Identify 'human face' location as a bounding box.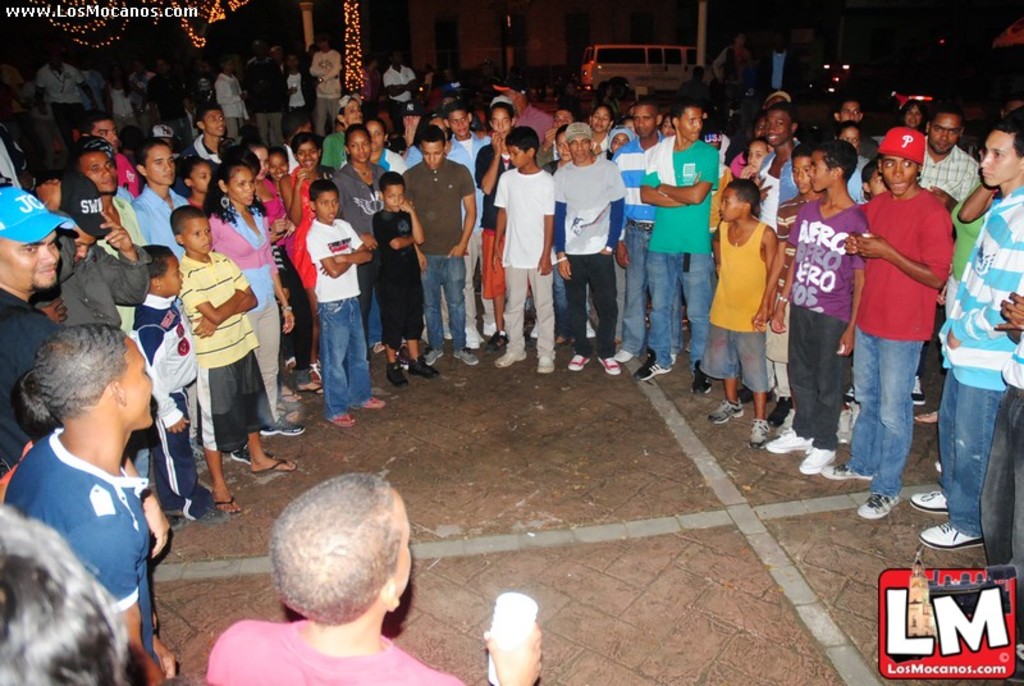
(left=978, top=128, right=1021, bottom=189).
